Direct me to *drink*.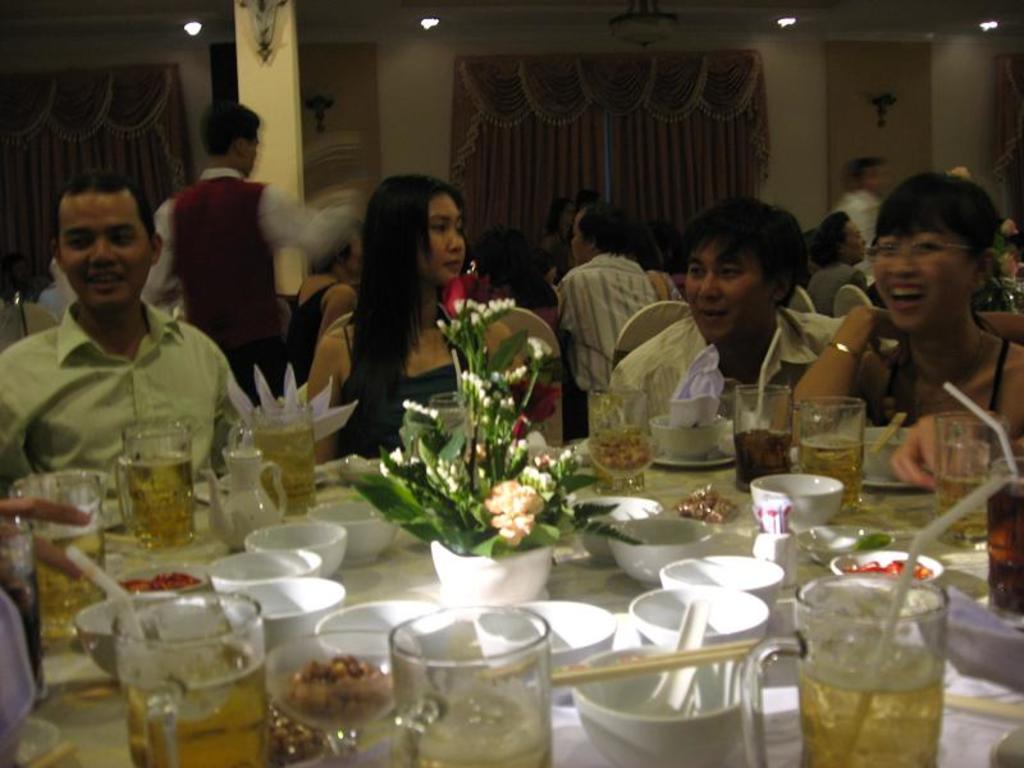
Direction: <bbox>118, 645, 264, 767</bbox>.
